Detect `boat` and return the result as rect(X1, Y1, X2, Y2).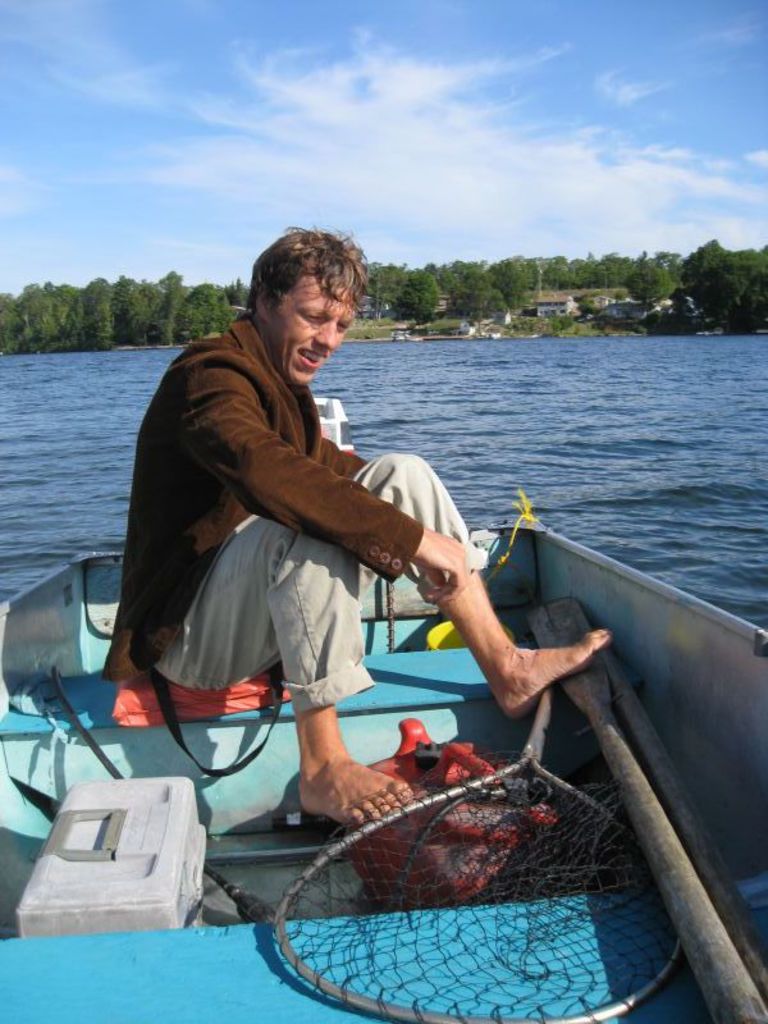
rect(0, 494, 767, 1023).
